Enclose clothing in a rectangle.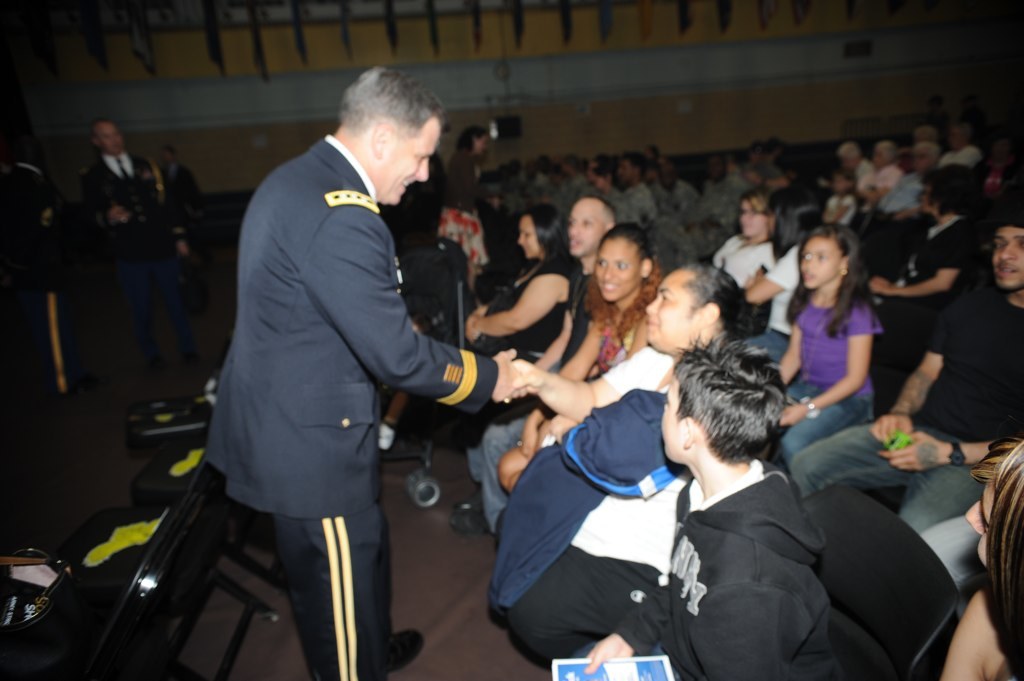
790 305 886 460.
